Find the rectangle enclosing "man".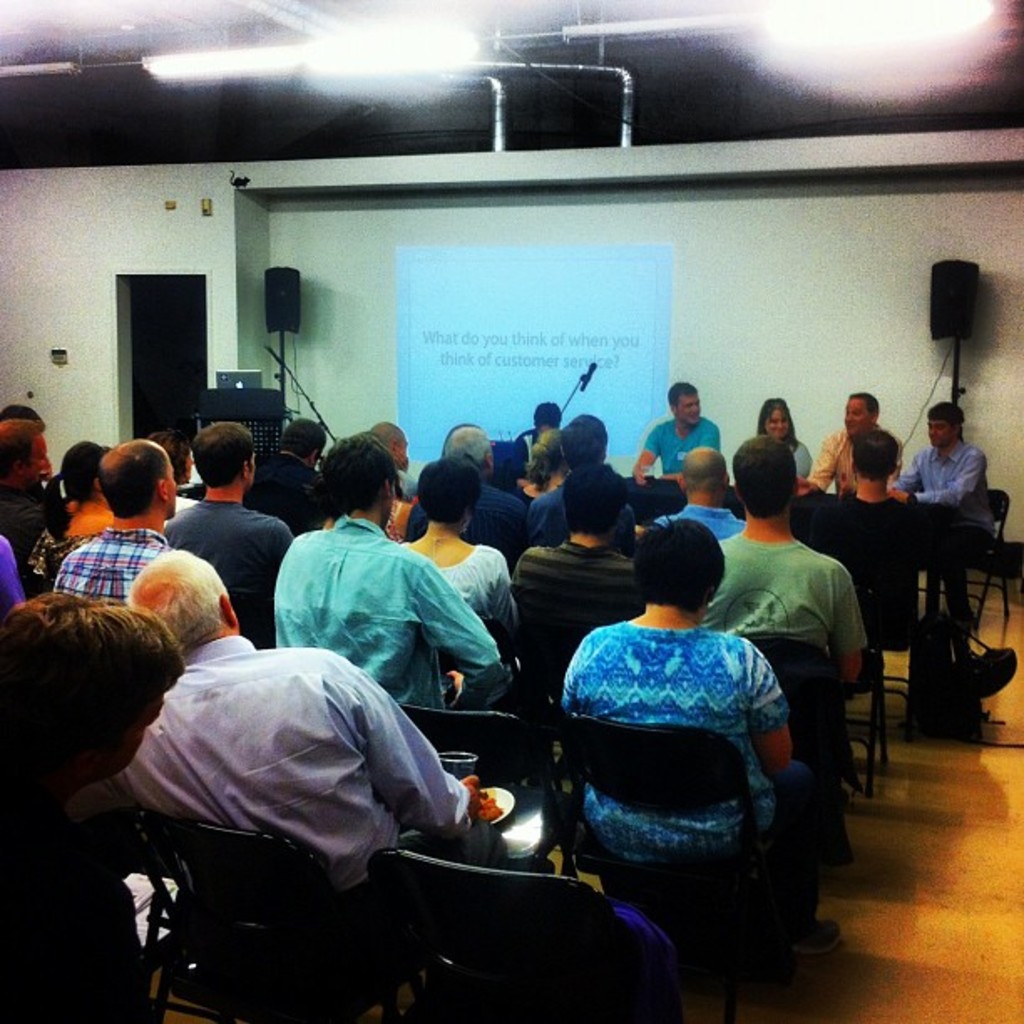
l=0, t=591, r=181, b=1022.
